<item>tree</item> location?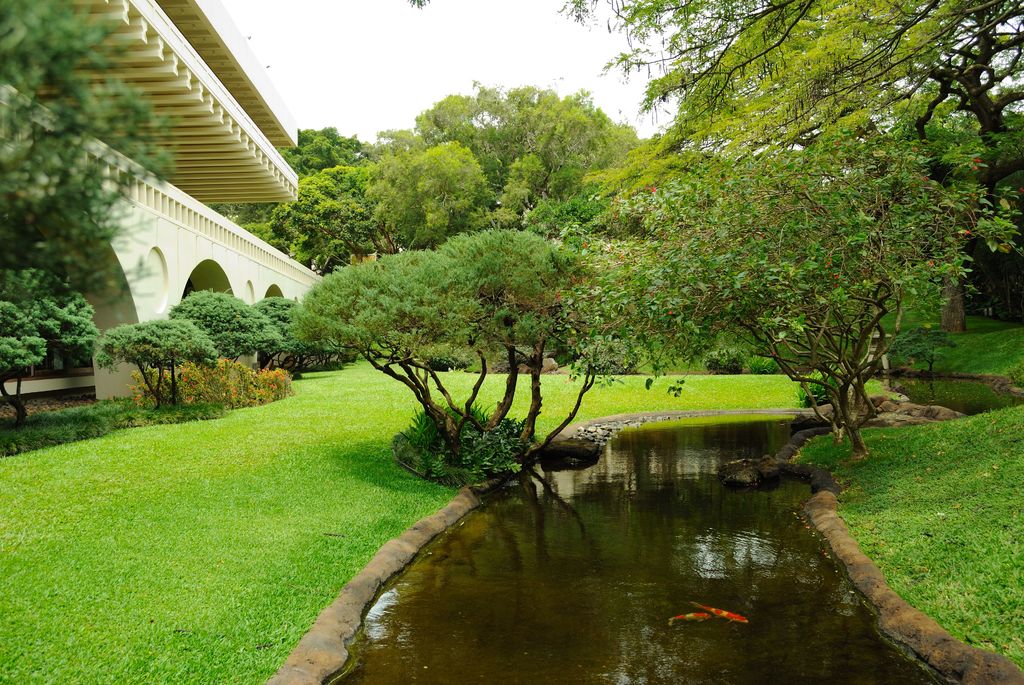
{"x1": 0, "y1": 0, "x2": 180, "y2": 280}
